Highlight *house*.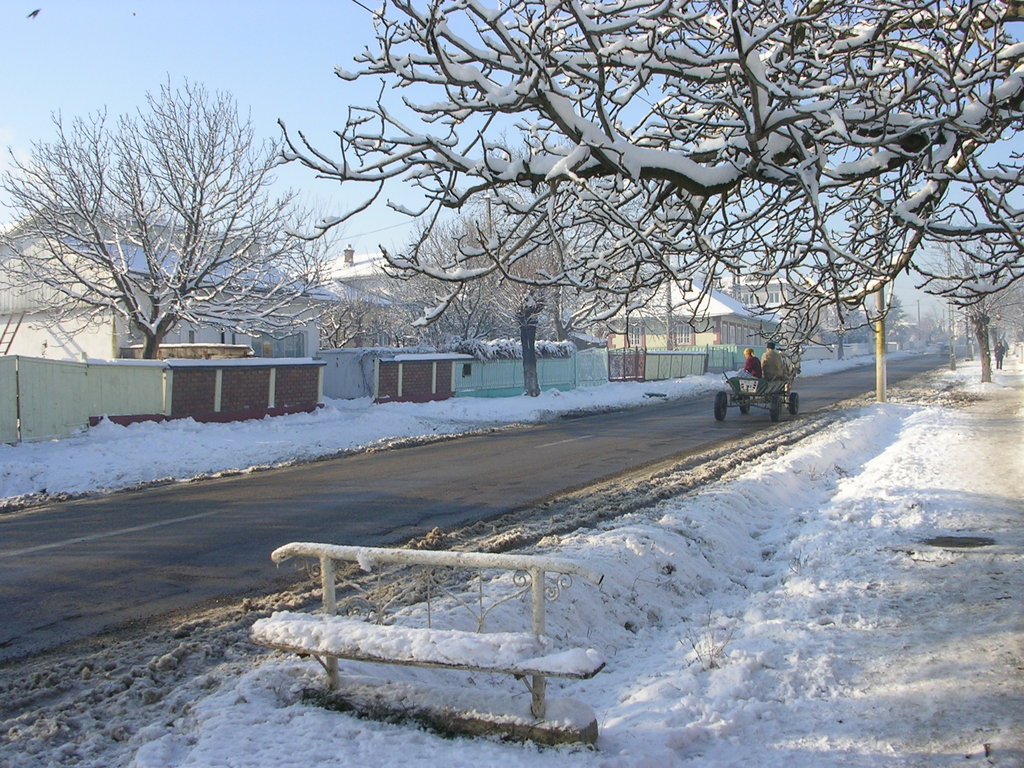
Highlighted region: crop(301, 248, 473, 353).
